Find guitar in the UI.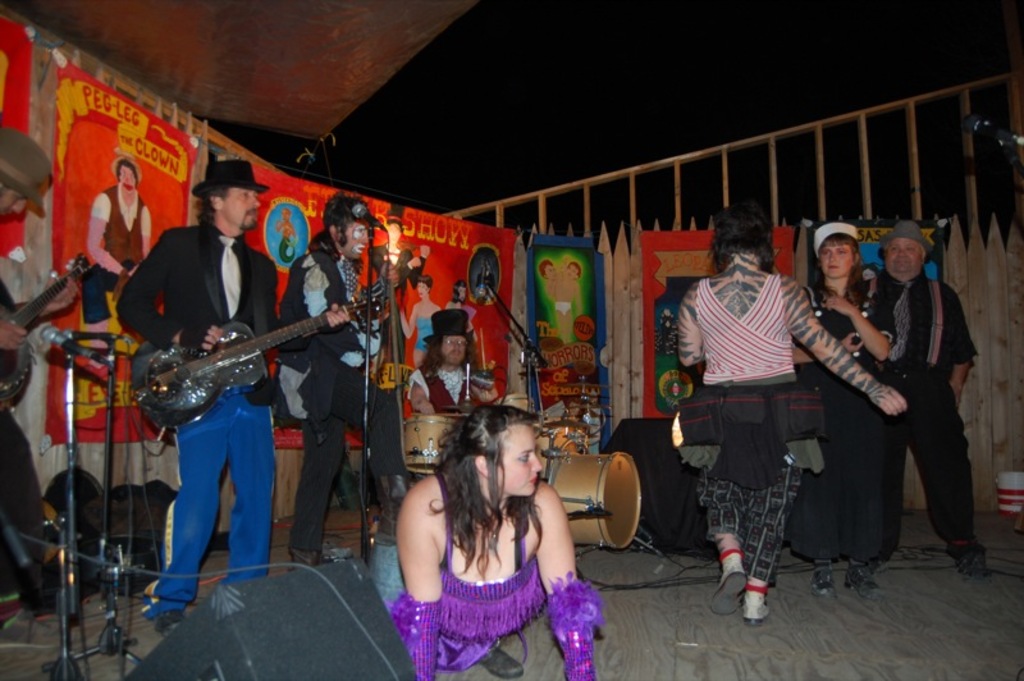
UI element at BBox(0, 243, 91, 401).
